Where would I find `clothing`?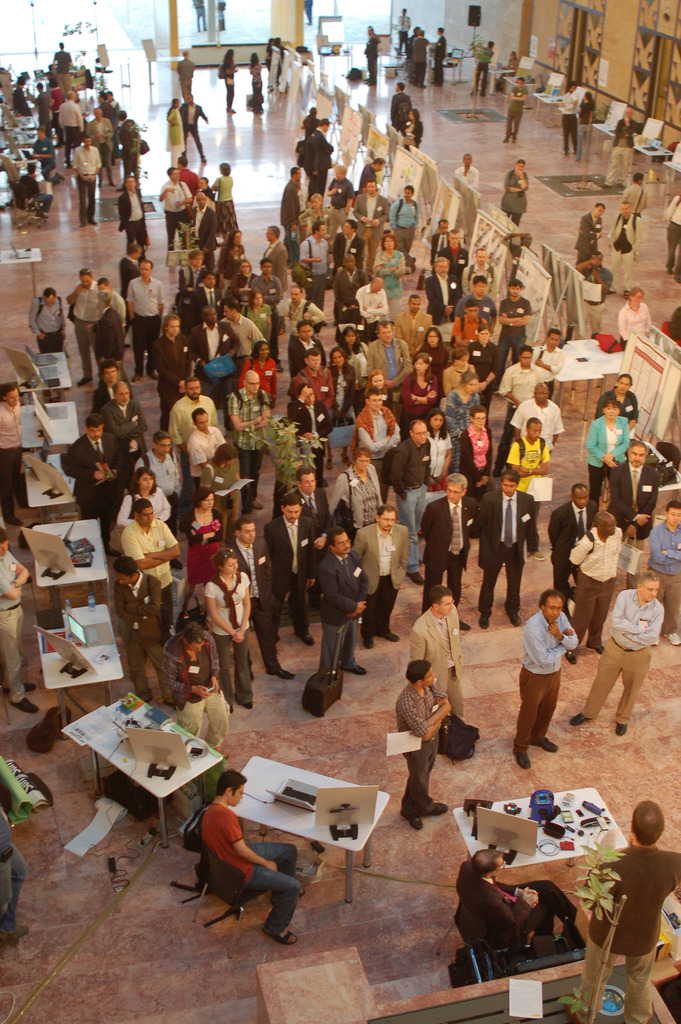
At pyautogui.locateOnScreen(1, 544, 41, 703).
